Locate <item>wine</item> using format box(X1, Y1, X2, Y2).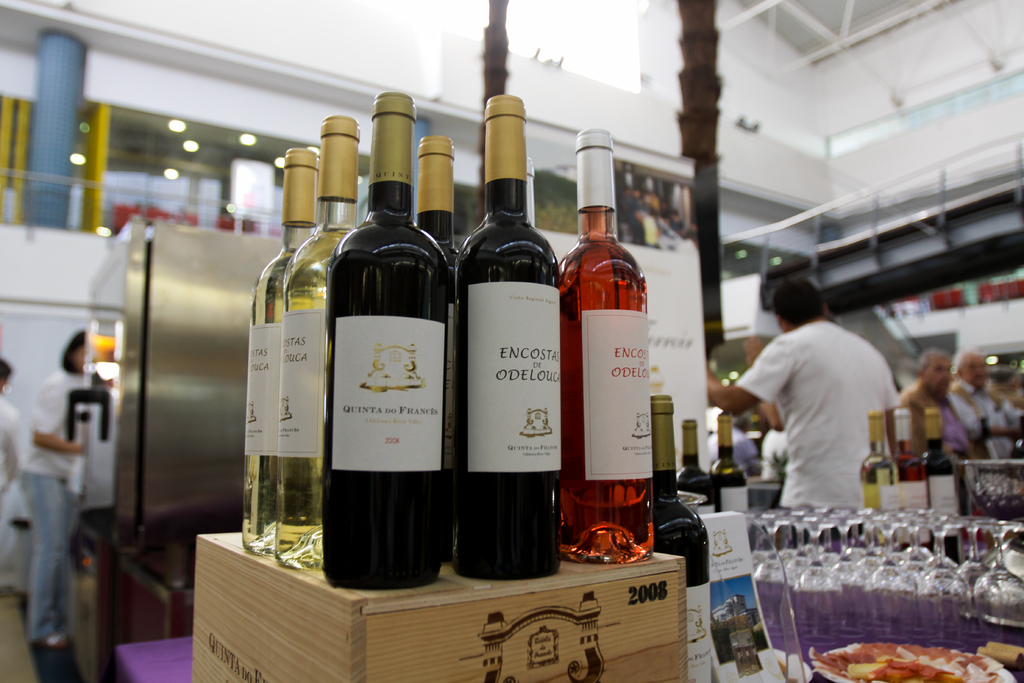
box(649, 389, 728, 682).
